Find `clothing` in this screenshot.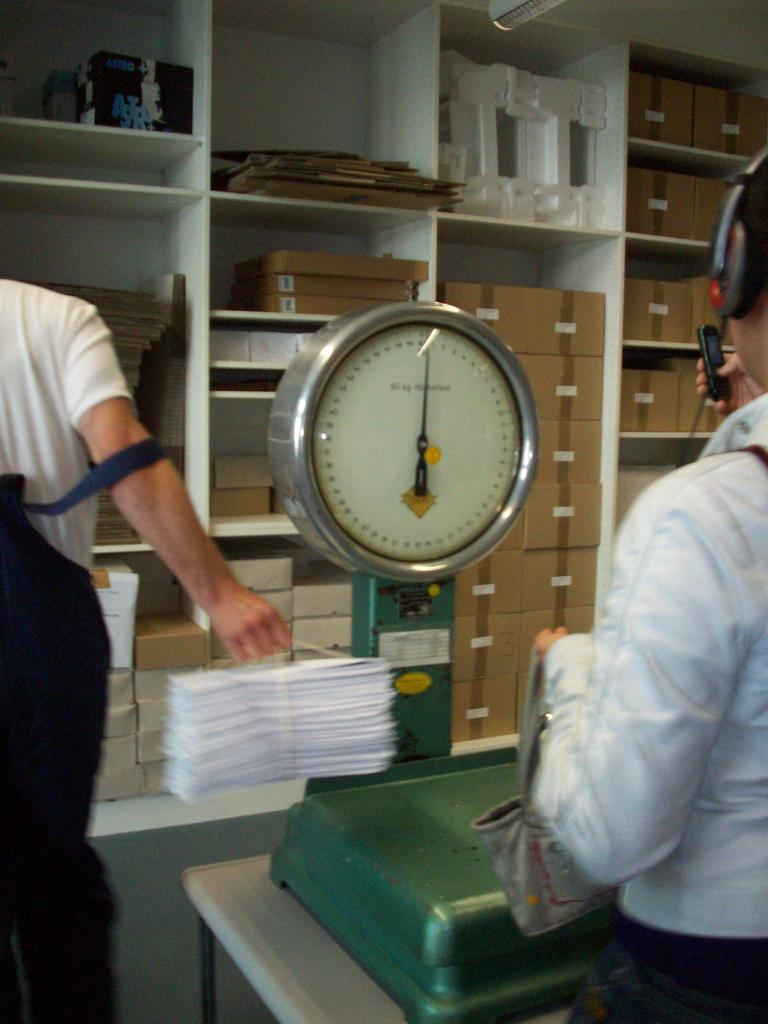
The bounding box for `clothing` is region(542, 405, 767, 1023).
